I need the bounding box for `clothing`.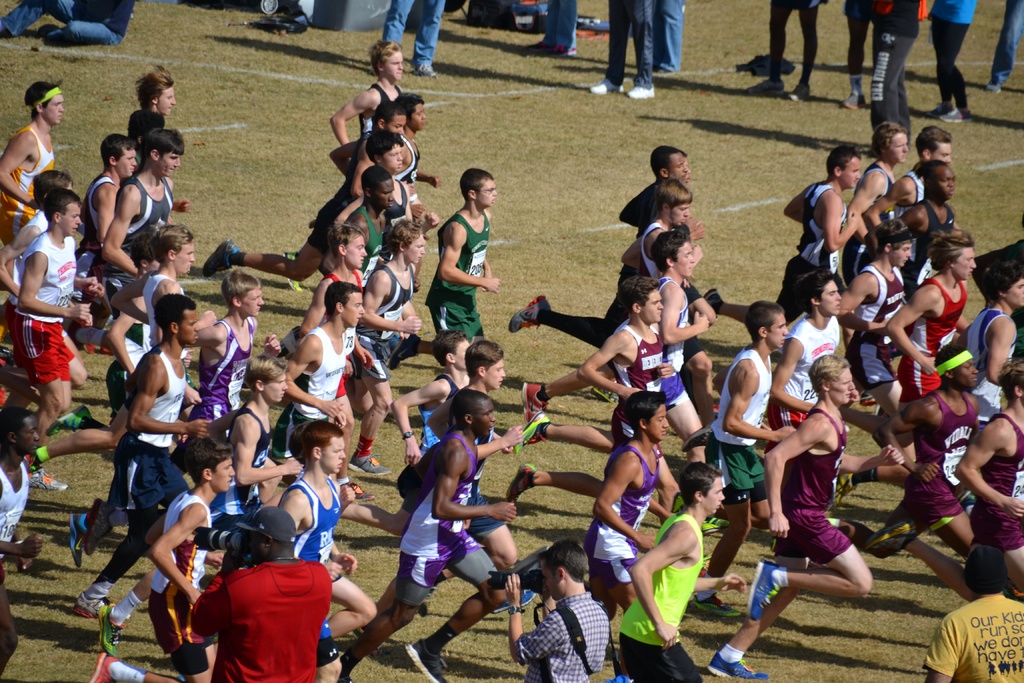
Here it is: x1=868 y1=0 x2=917 y2=133.
